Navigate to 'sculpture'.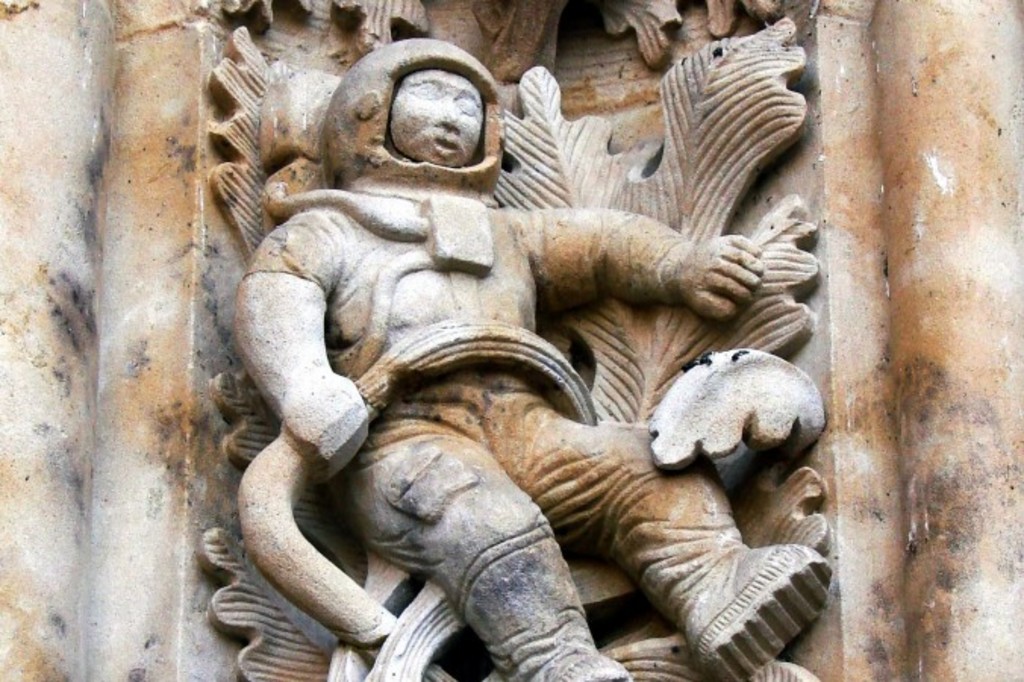
Navigation target: 209, 30, 836, 680.
